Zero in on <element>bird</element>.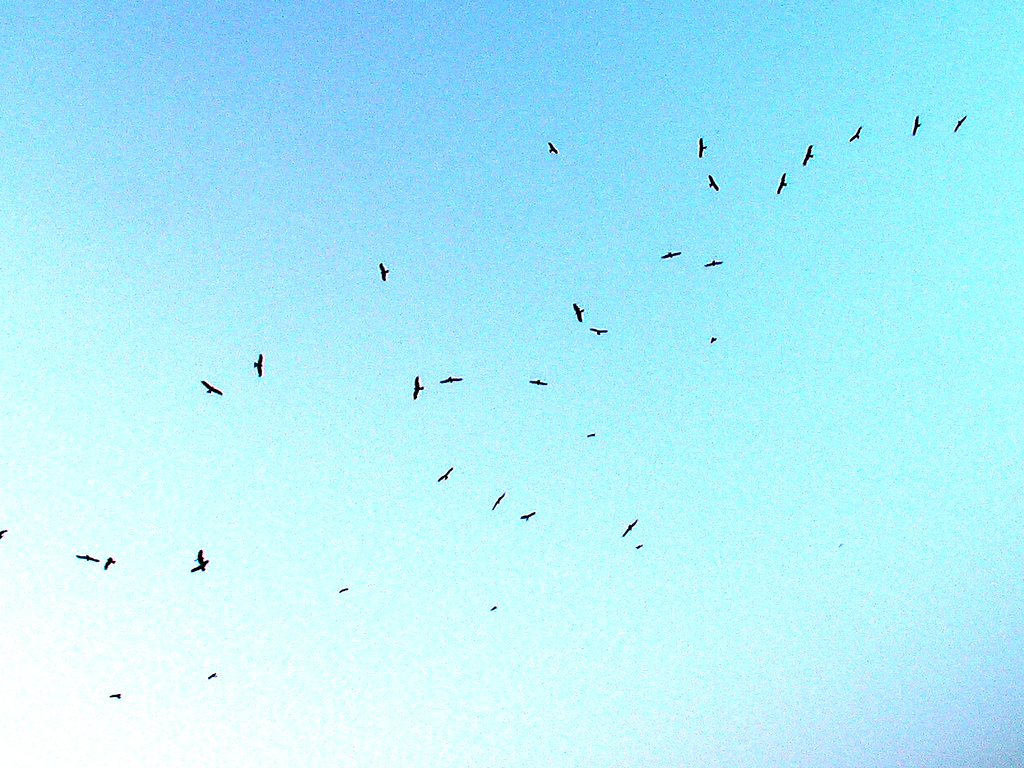
Zeroed in: l=204, t=671, r=218, b=682.
